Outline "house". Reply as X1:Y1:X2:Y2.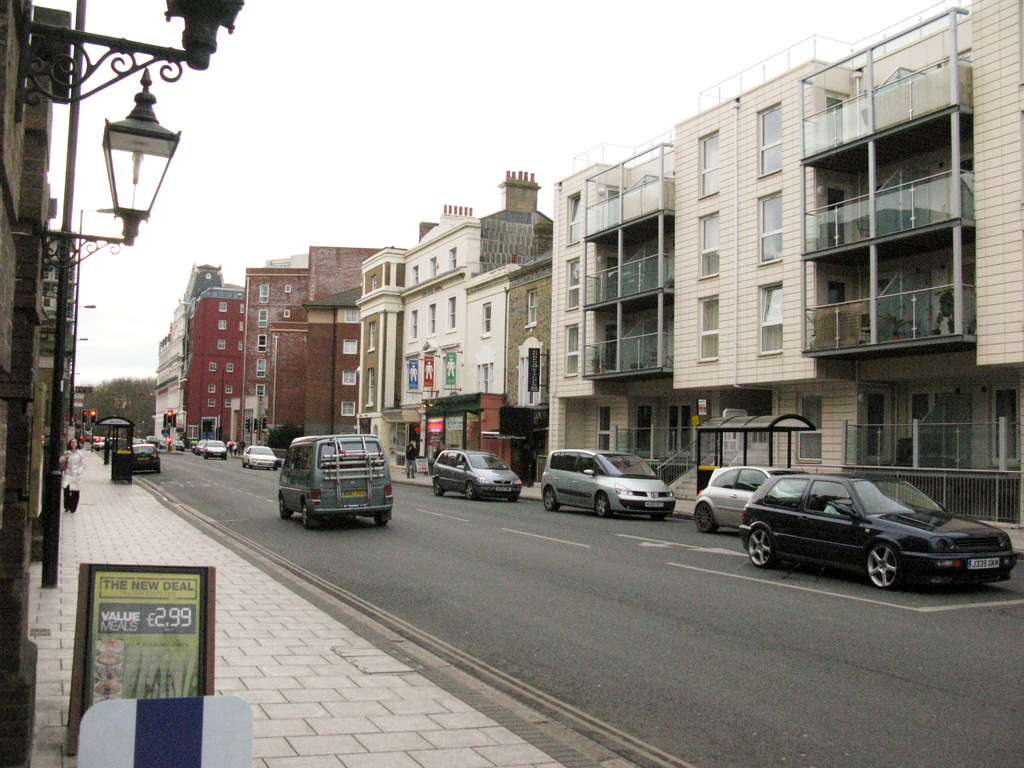
547:0:1023:540.
